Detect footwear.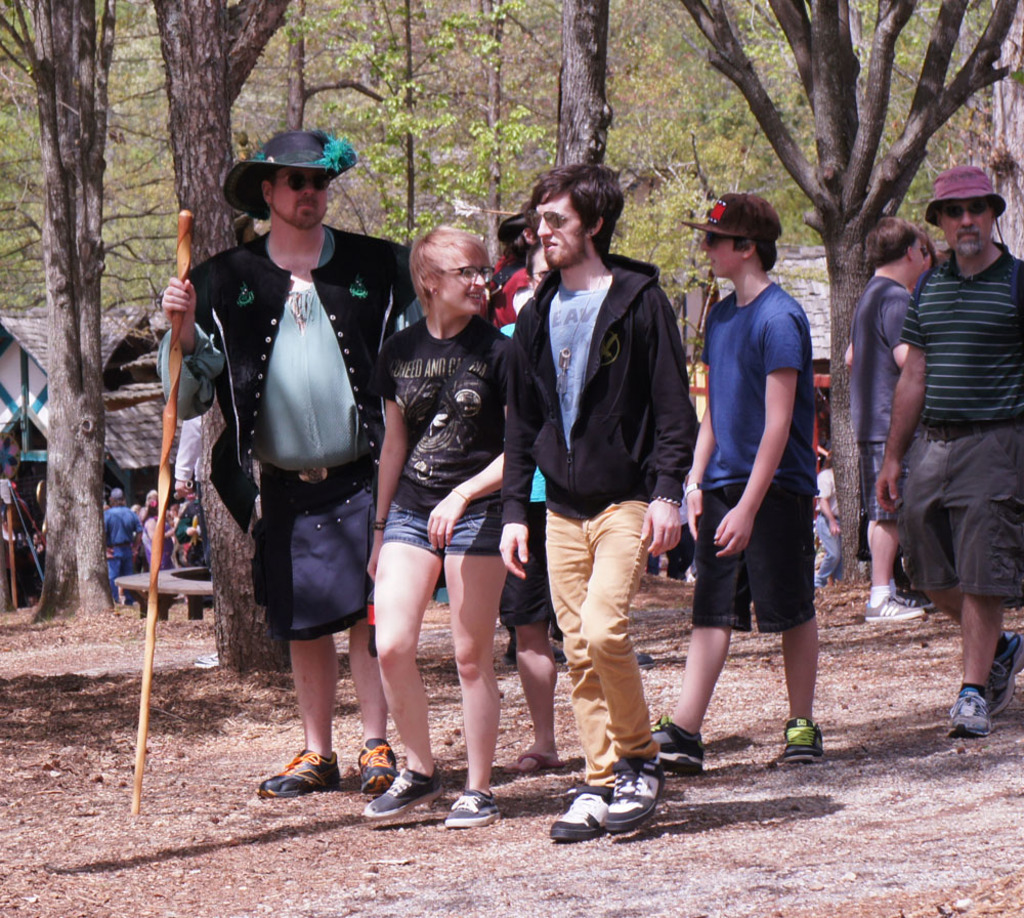
Detected at [636, 648, 656, 671].
